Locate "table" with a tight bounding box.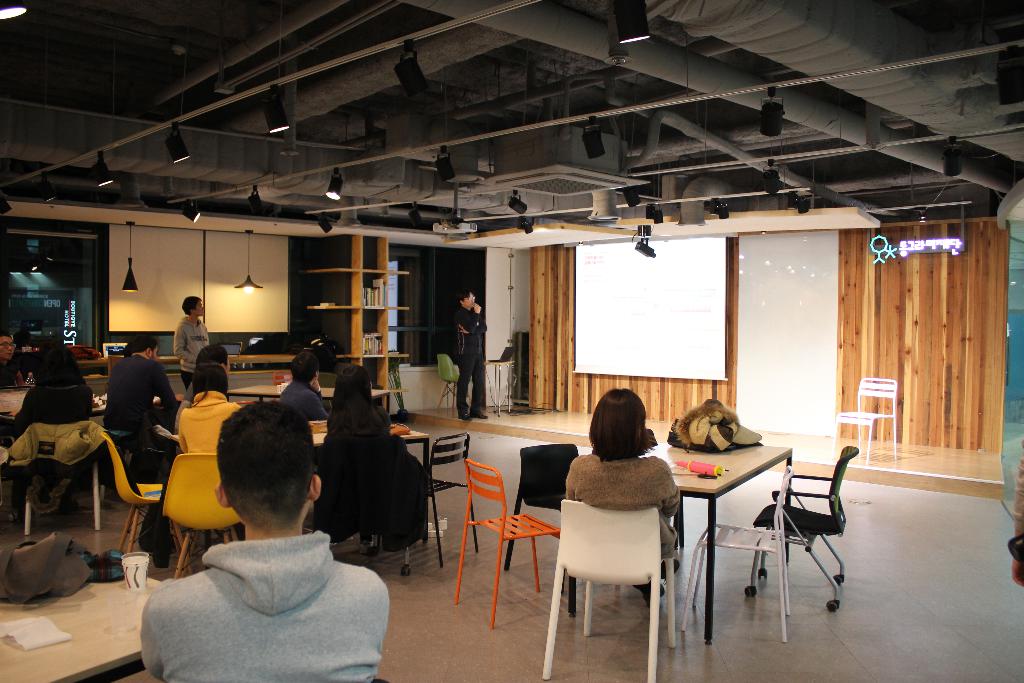
227/379/410/403.
